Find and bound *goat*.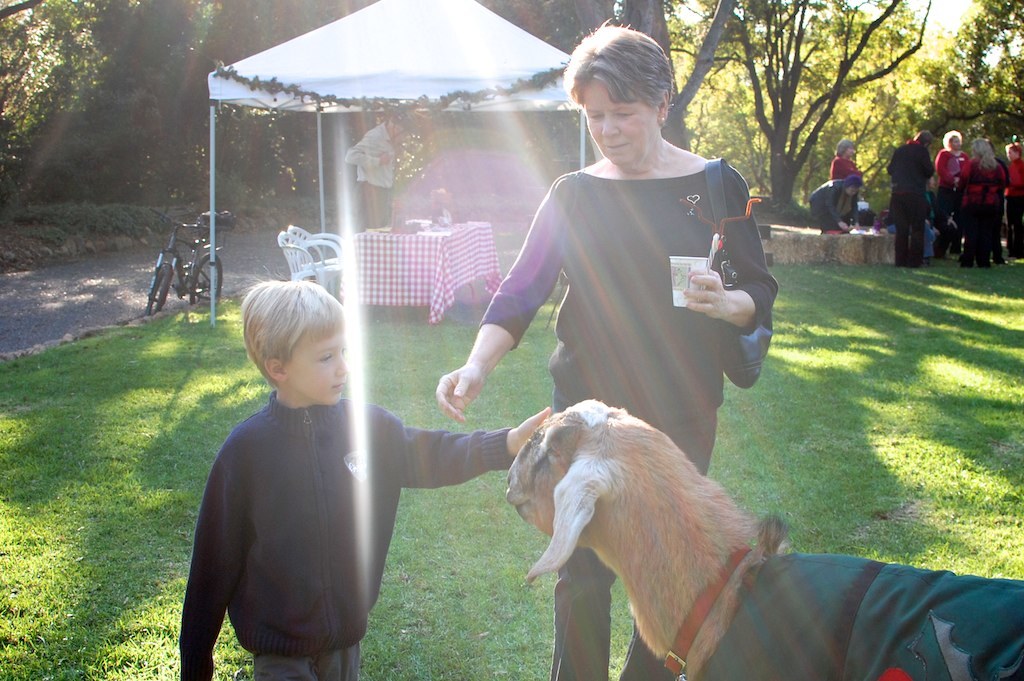
Bound: 466, 384, 941, 678.
